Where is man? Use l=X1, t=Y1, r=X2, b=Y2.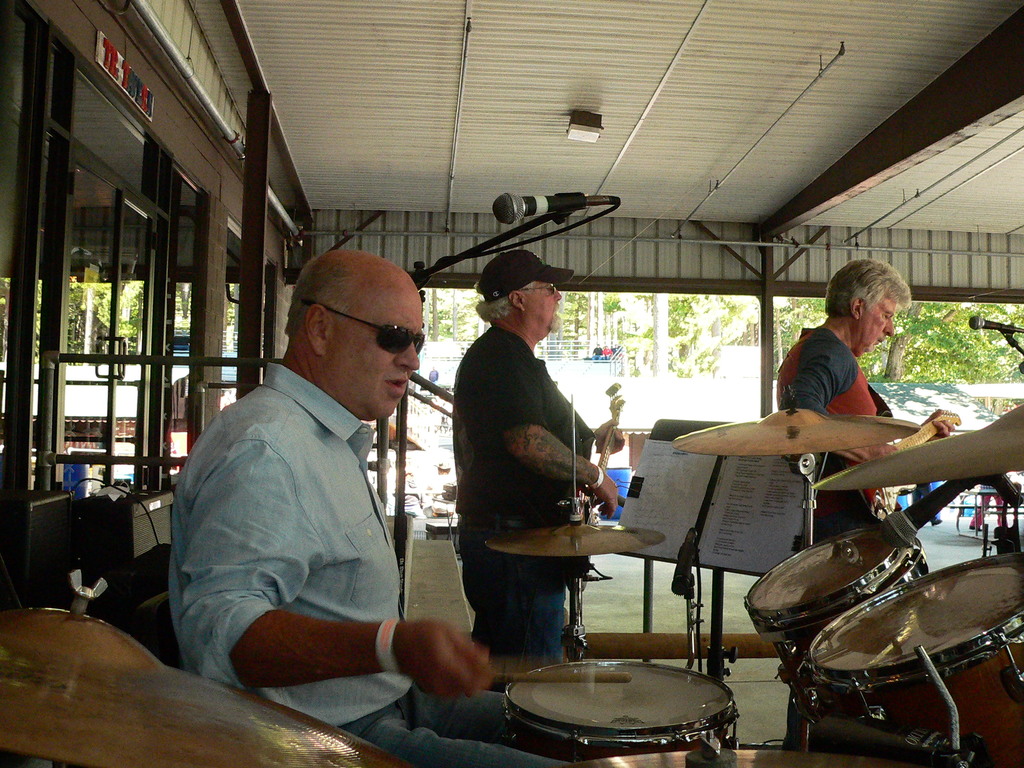
l=971, t=479, r=1012, b=529.
